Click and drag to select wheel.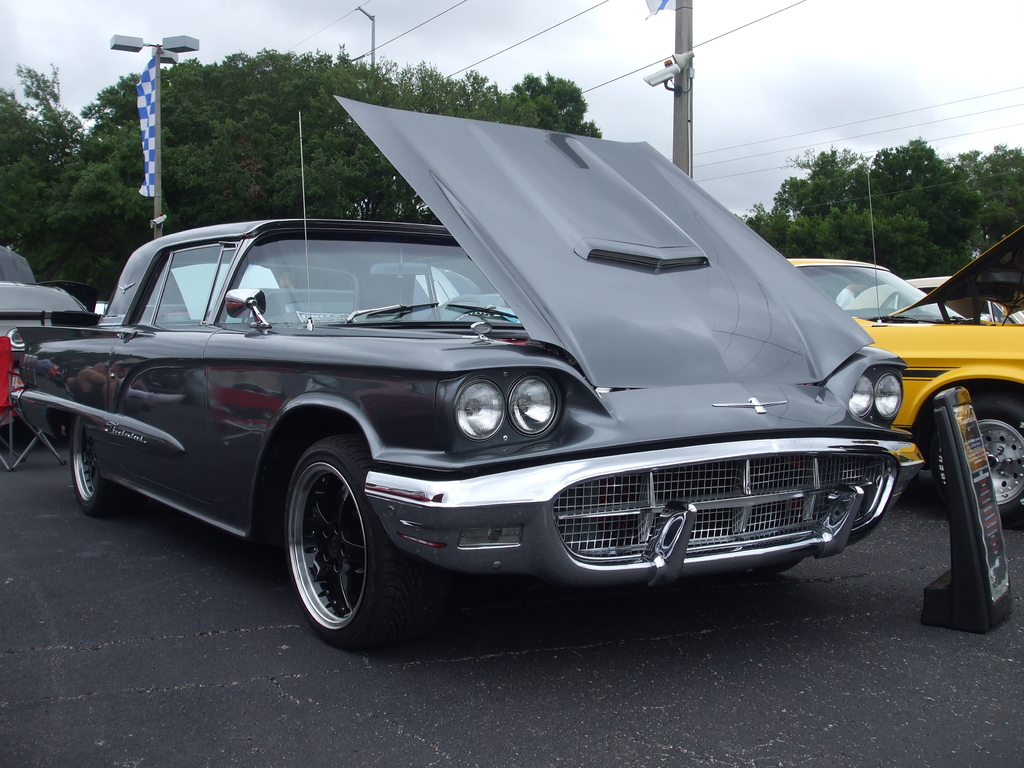
Selection: [x1=276, y1=446, x2=399, y2=642].
